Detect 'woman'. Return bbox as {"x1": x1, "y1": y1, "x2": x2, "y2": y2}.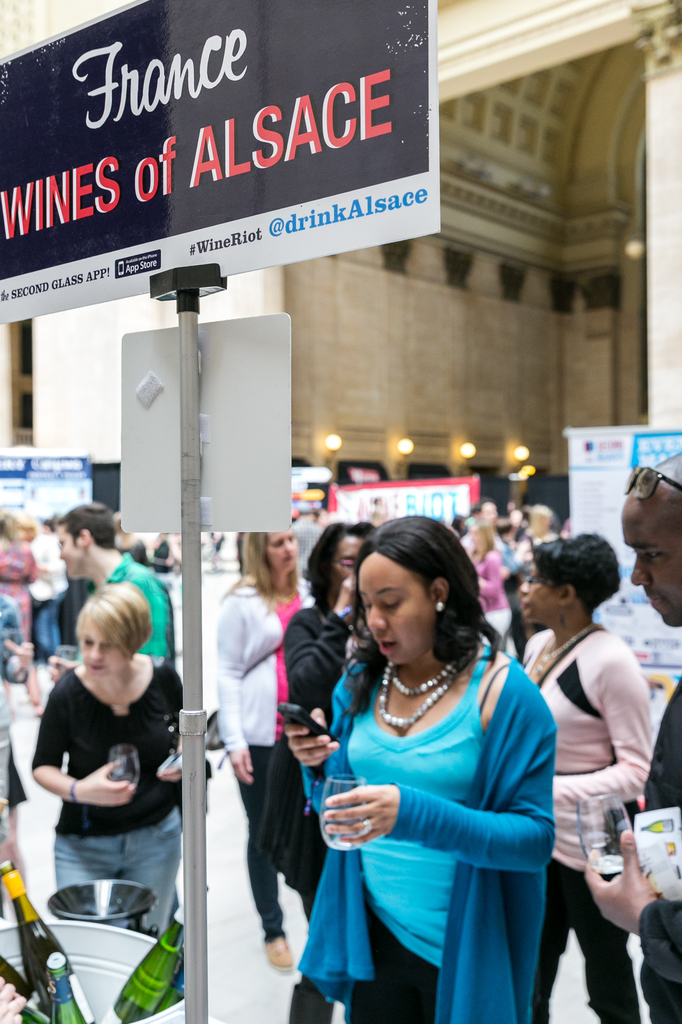
{"x1": 294, "y1": 522, "x2": 561, "y2": 1010}.
